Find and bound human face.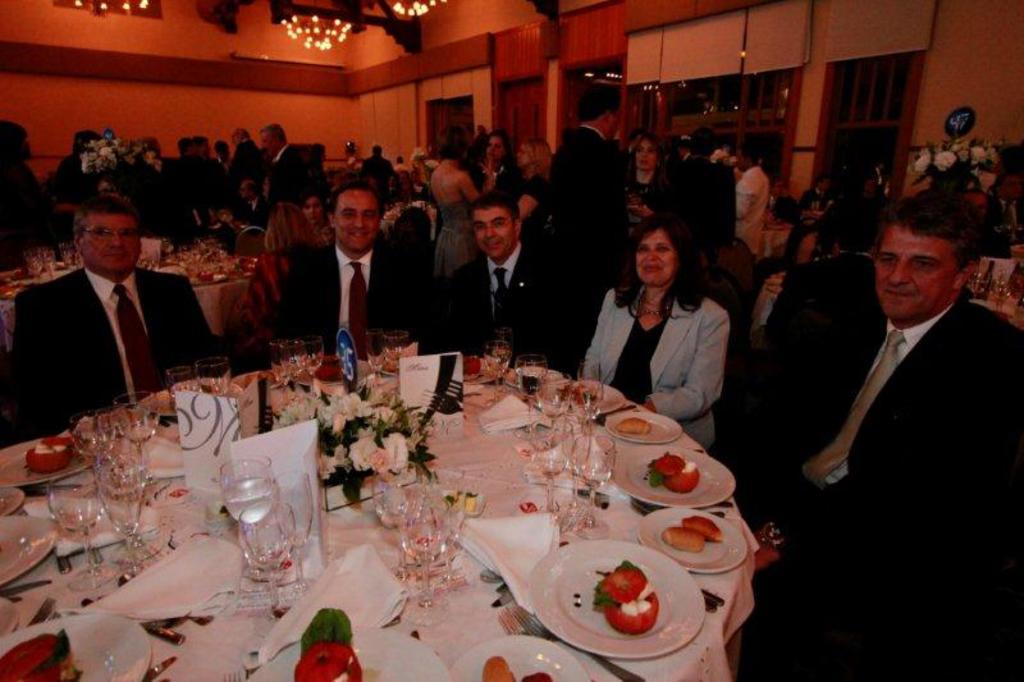
Bound: bbox=[814, 178, 833, 188].
